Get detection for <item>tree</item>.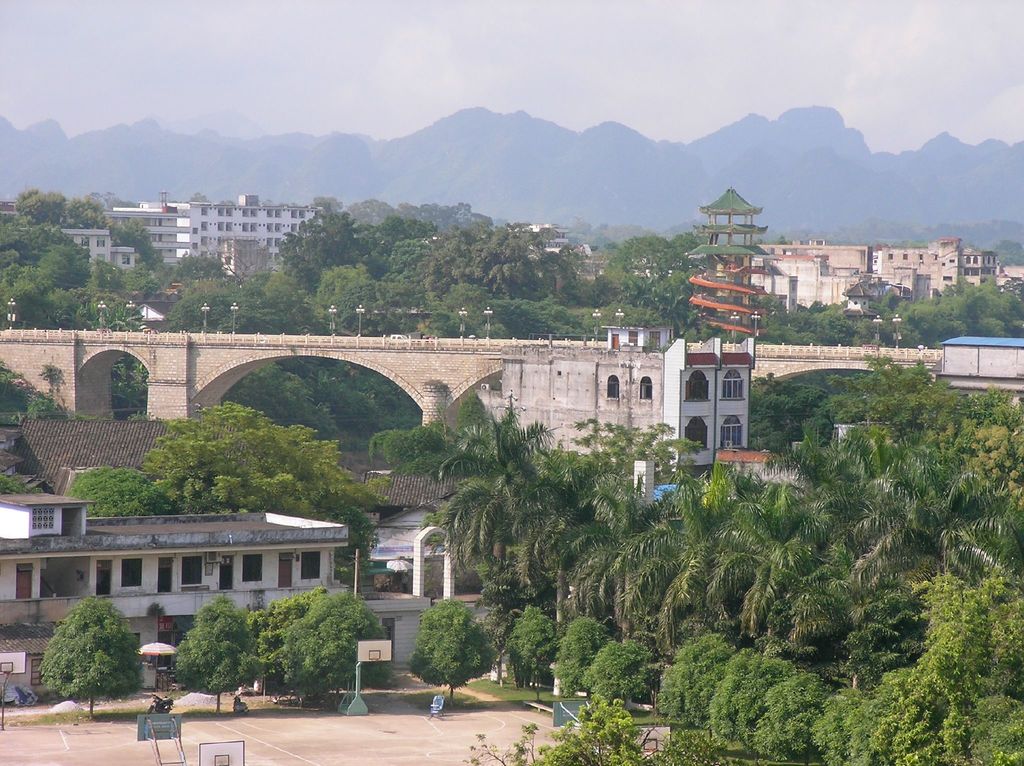
Detection: (left=208, top=234, right=273, bottom=289).
